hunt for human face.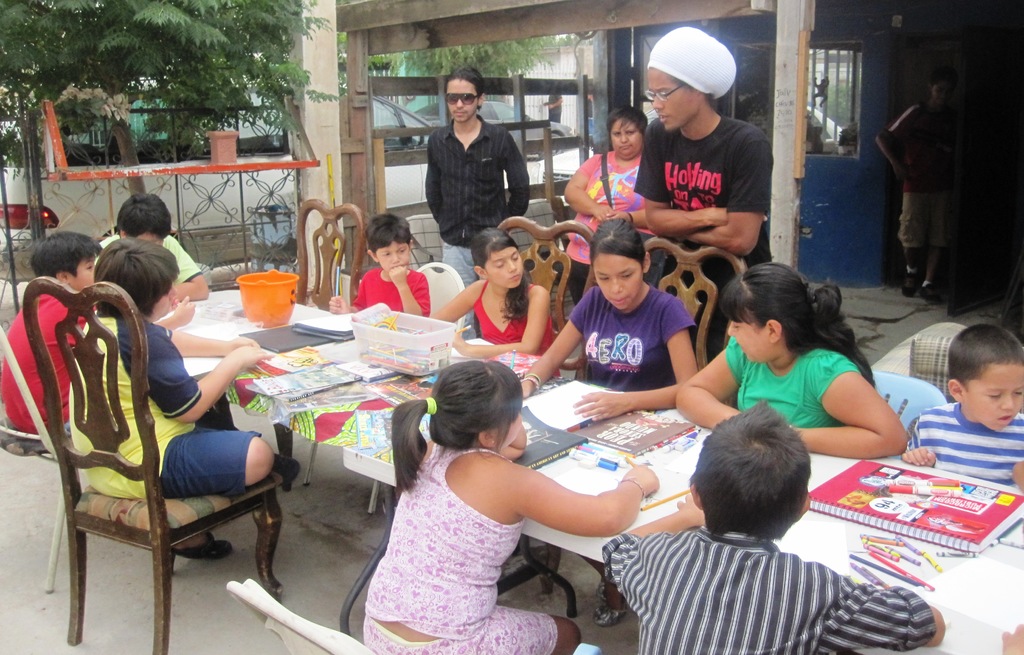
Hunted down at (left=485, top=239, right=524, bottom=287).
